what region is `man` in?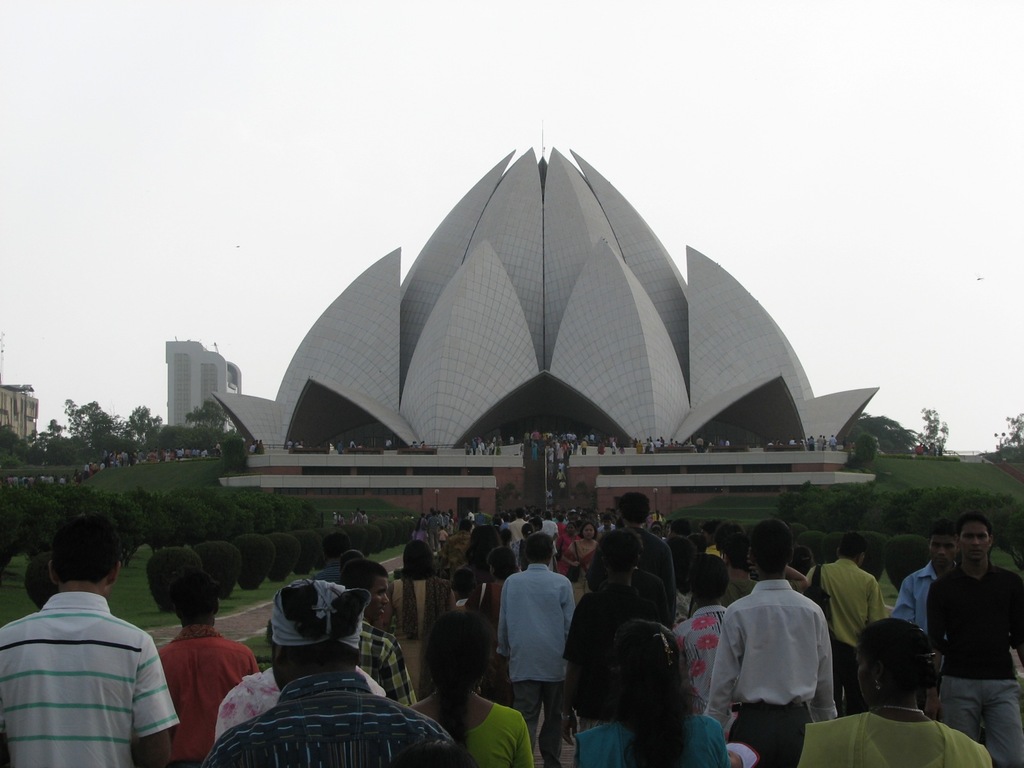
left=883, top=520, right=964, bottom=648.
